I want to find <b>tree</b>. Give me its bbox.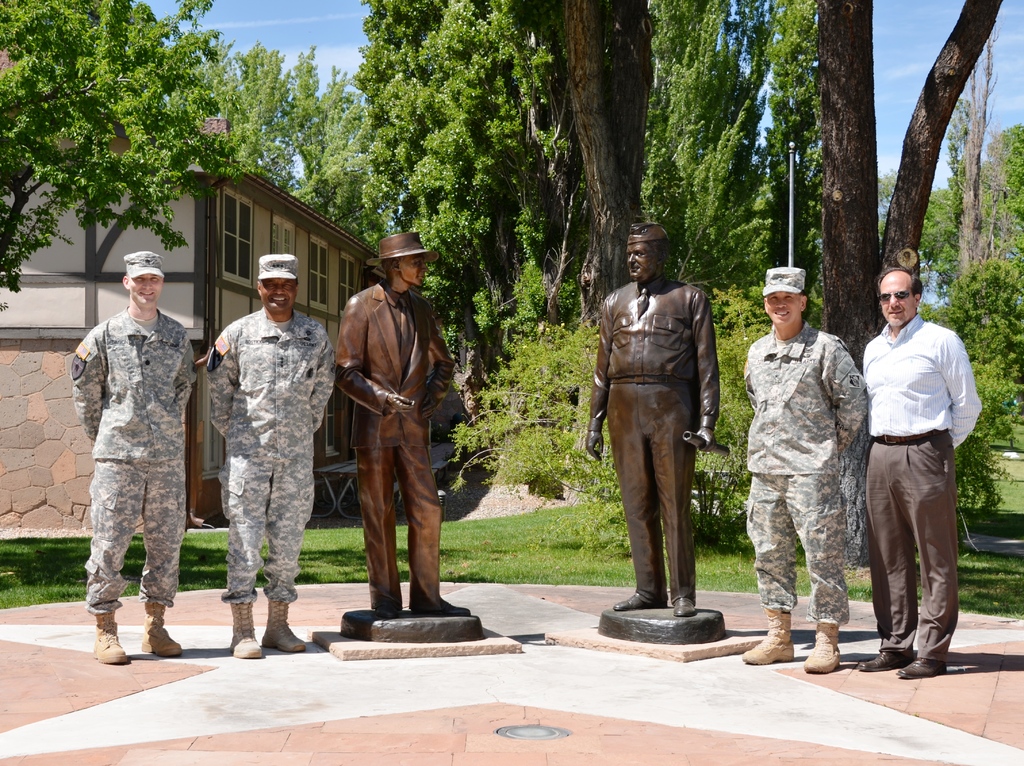
[left=940, top=25, right=998, bottom=330].
